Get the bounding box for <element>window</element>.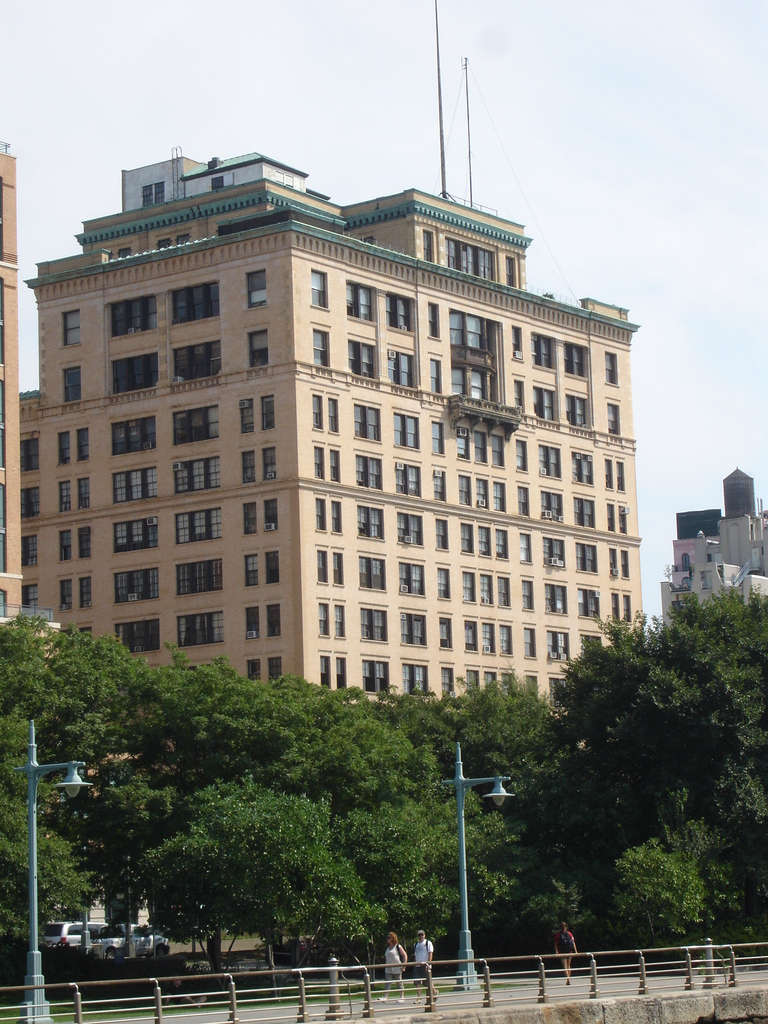
540,532,564,566.
